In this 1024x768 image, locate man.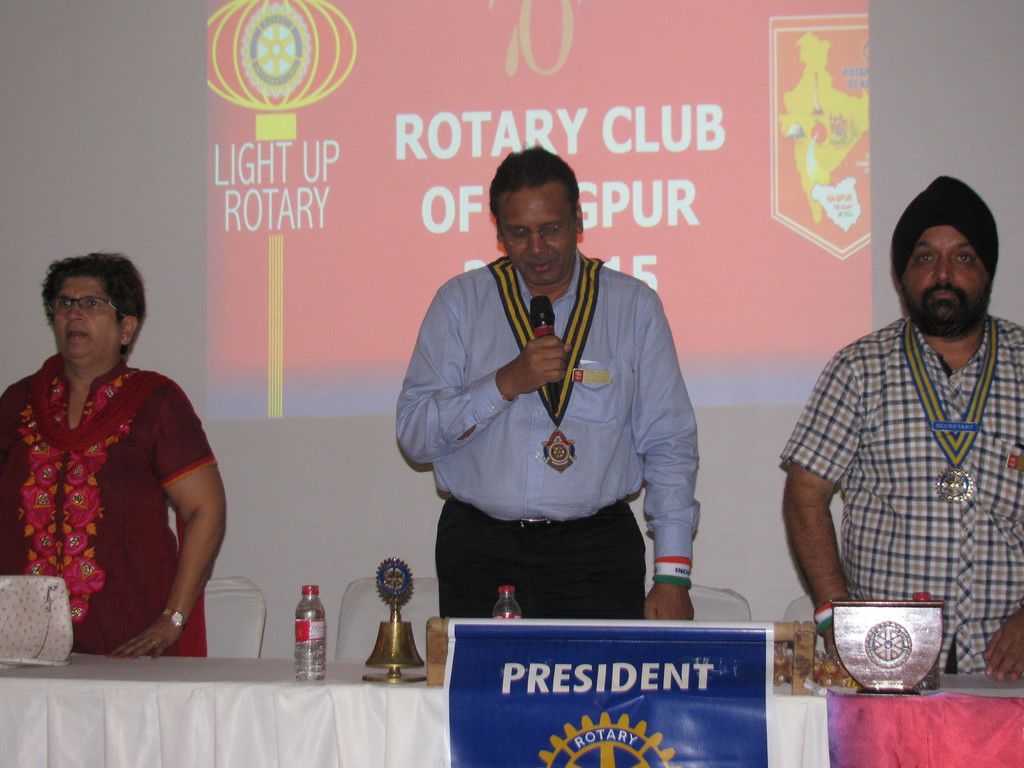
Bounding box: (left=779, top=176, right=1023, bottom=685).
